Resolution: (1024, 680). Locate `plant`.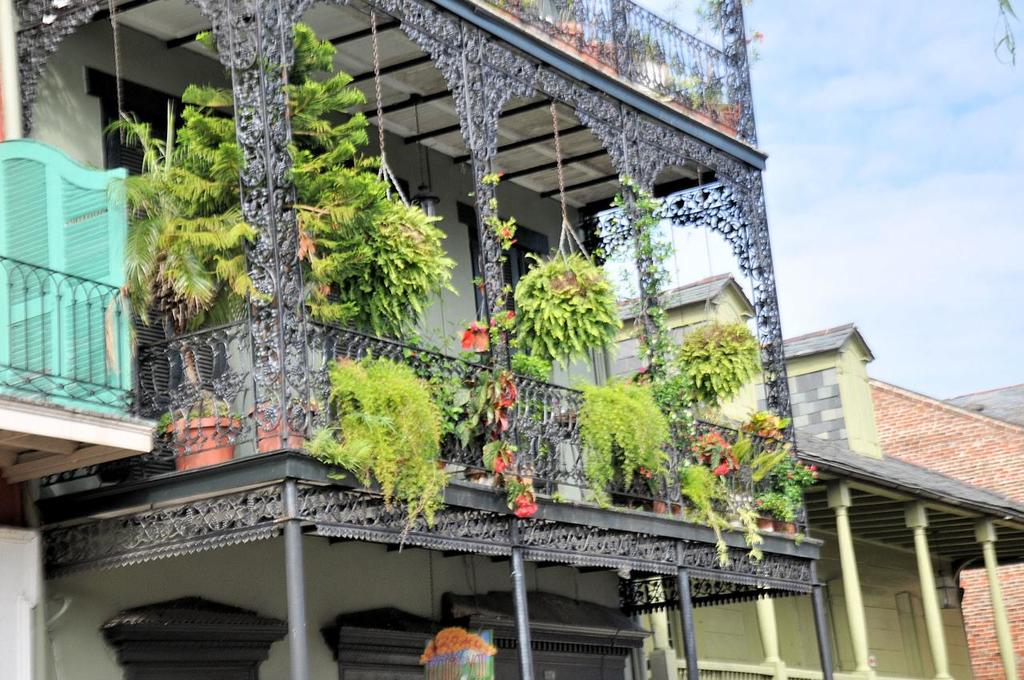
x1=509, y1=237, x2=628, y2=367.
